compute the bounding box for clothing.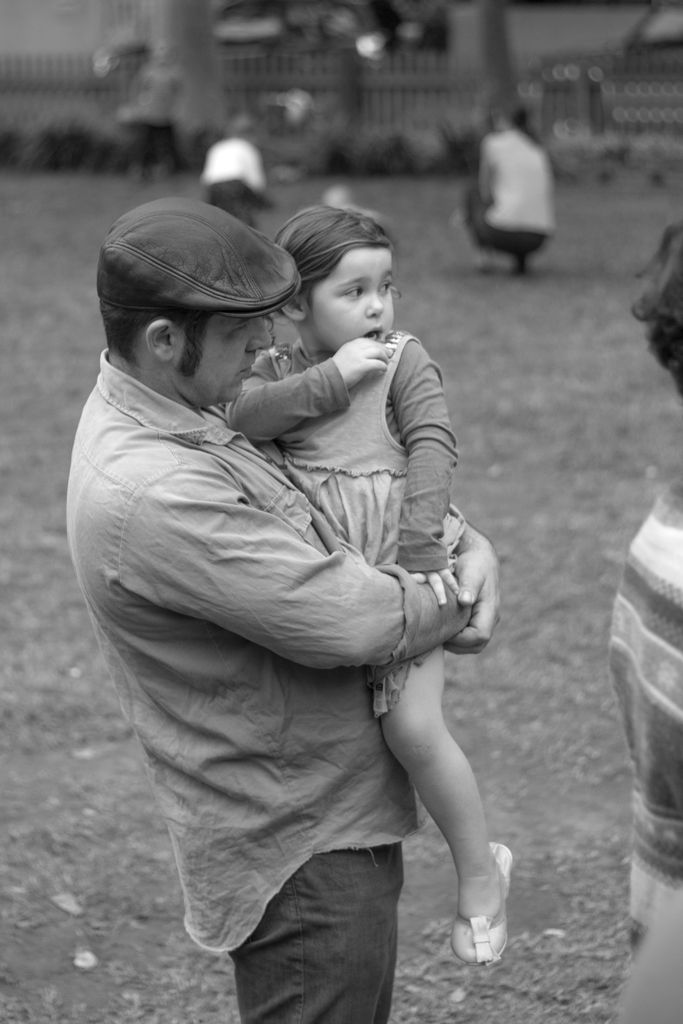
detection(463, 127, 553, 258).
